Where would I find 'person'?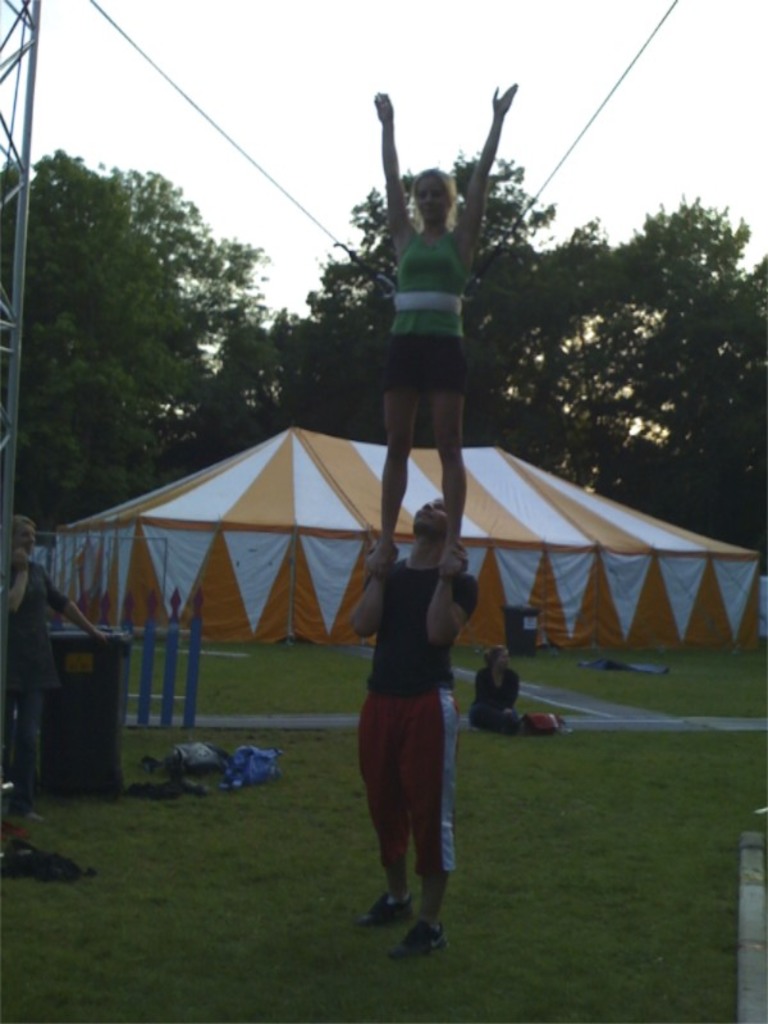
At bbox(0, 515, 123, 833).
